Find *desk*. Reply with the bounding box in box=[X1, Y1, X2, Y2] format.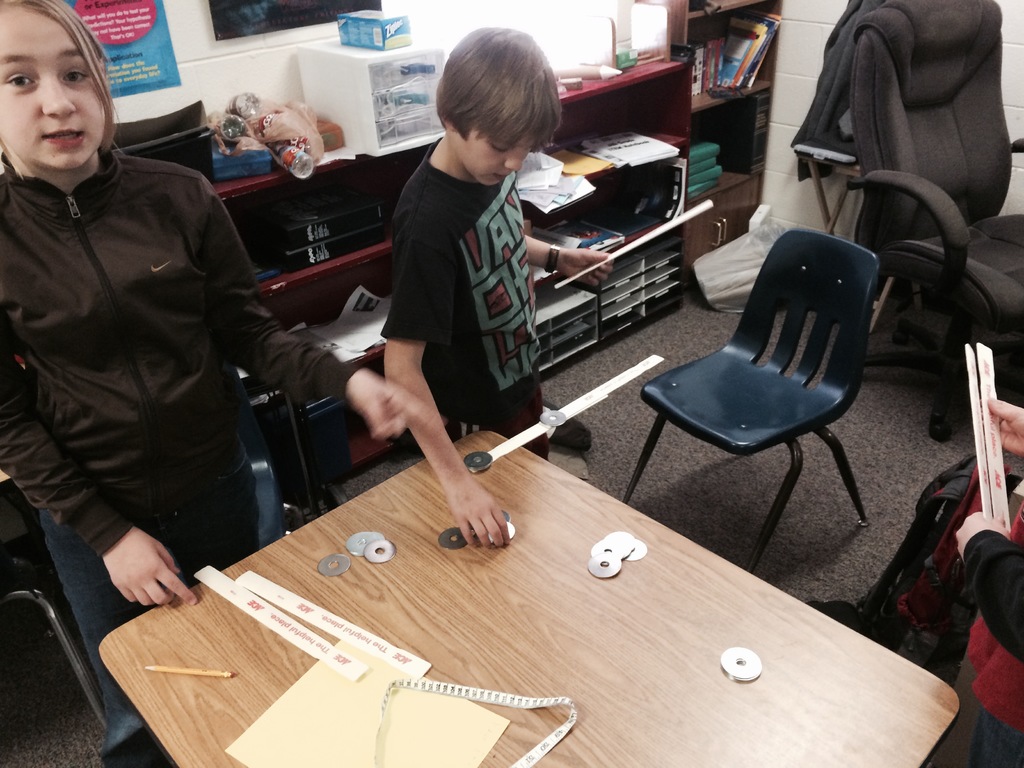
box=[100, 428, 957, 767].
